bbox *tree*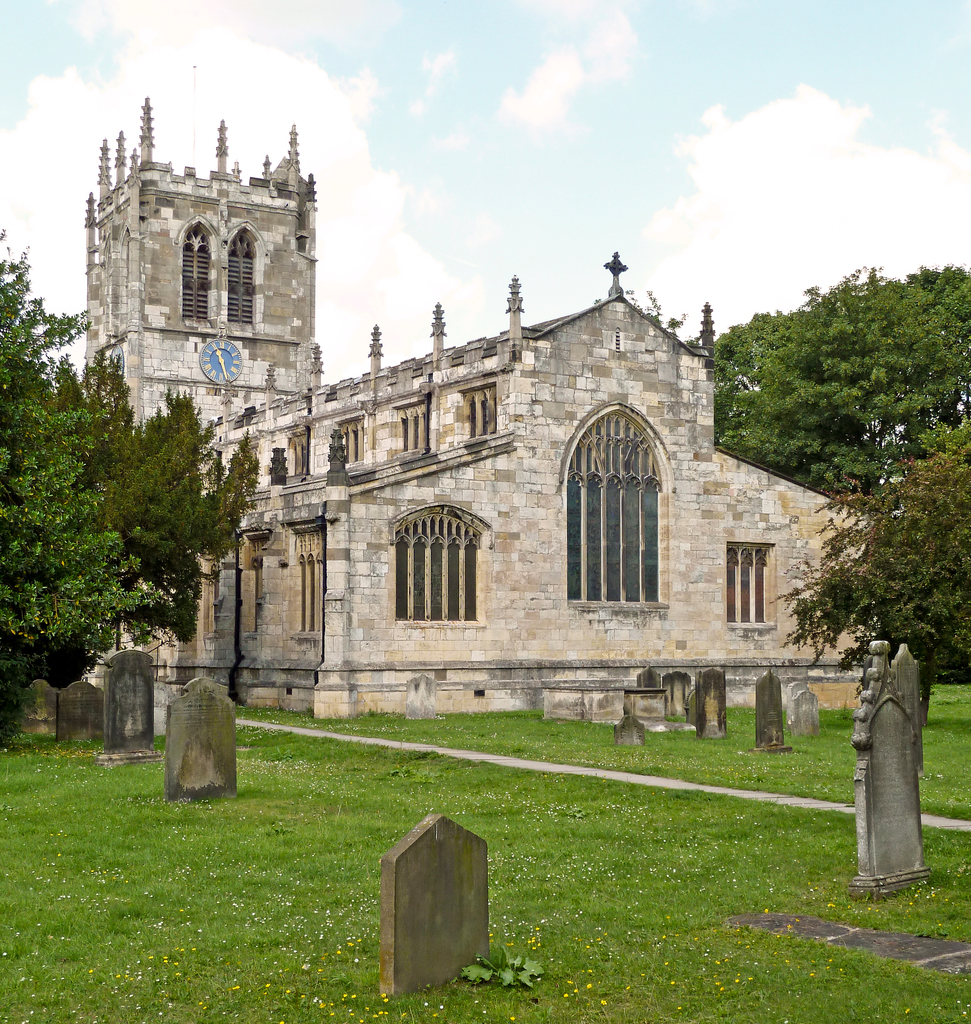
<region>774, 449, 970, 682</region>
